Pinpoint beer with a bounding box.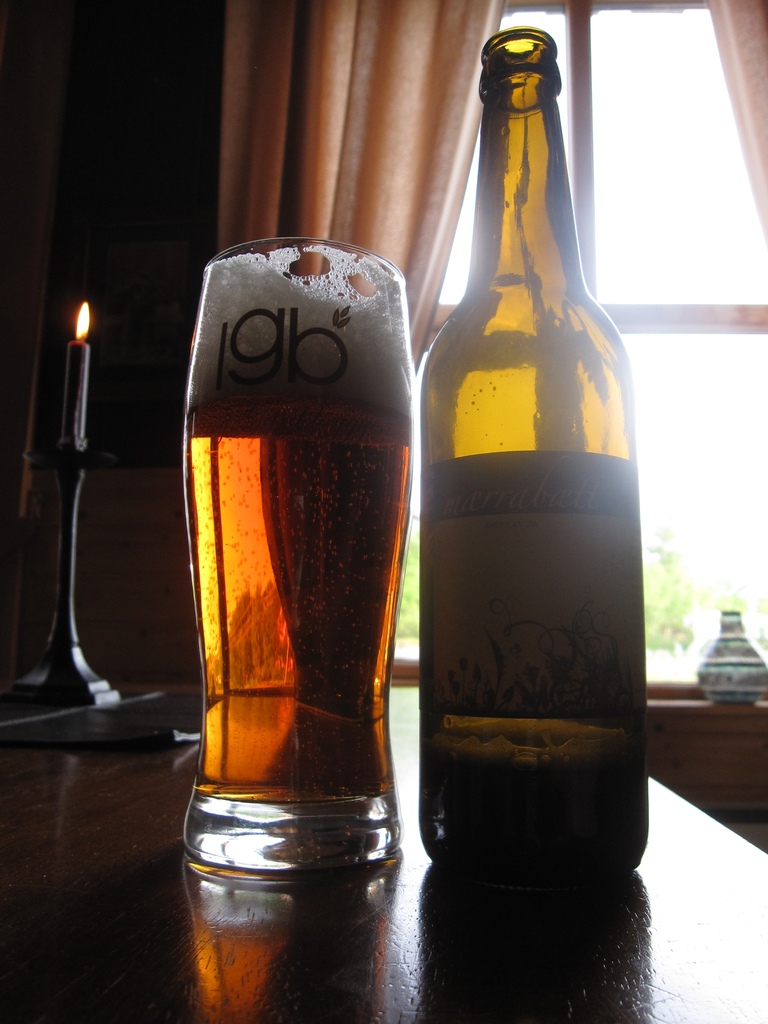
420/736/650/893.
